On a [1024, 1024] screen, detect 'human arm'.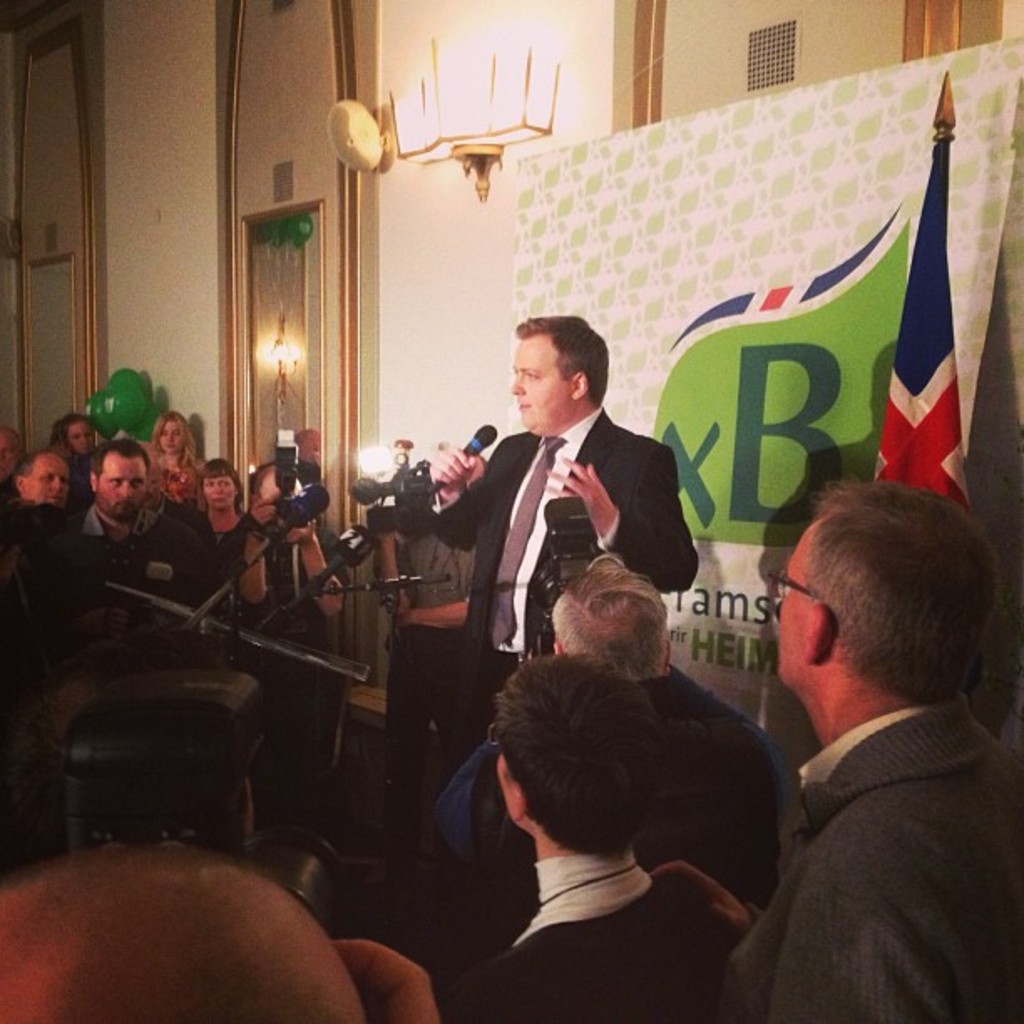
(393, 597, 467, 629).
